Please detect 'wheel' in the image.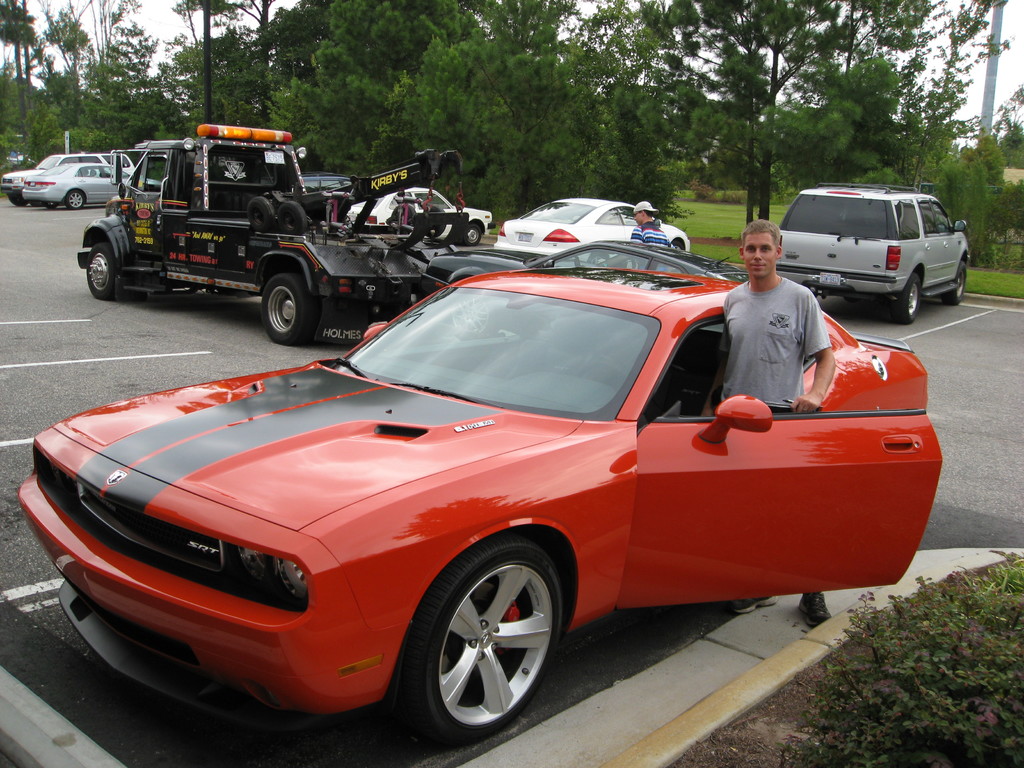
426:204:447:237.
